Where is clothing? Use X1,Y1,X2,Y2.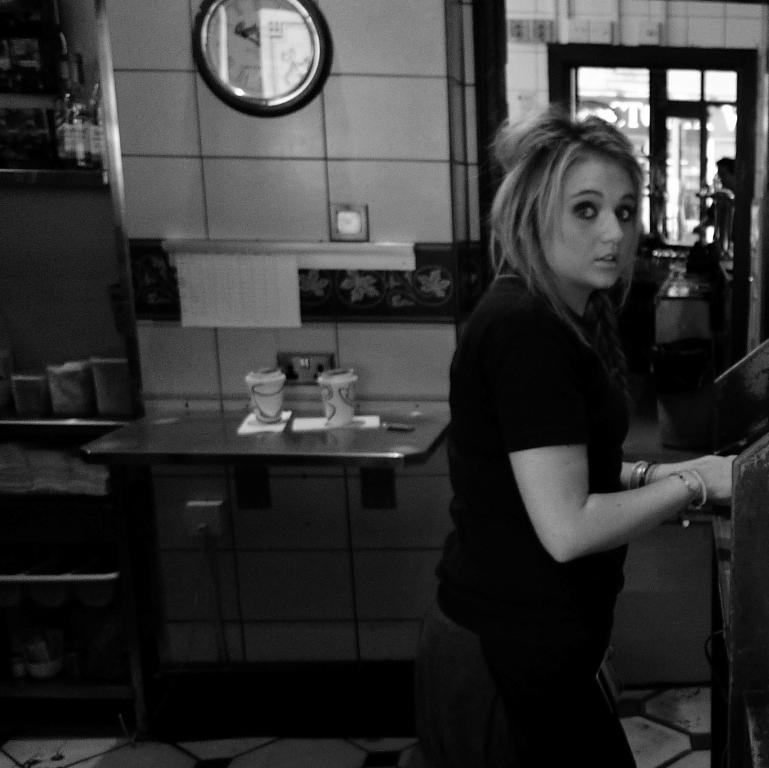
423,241,635,759.
